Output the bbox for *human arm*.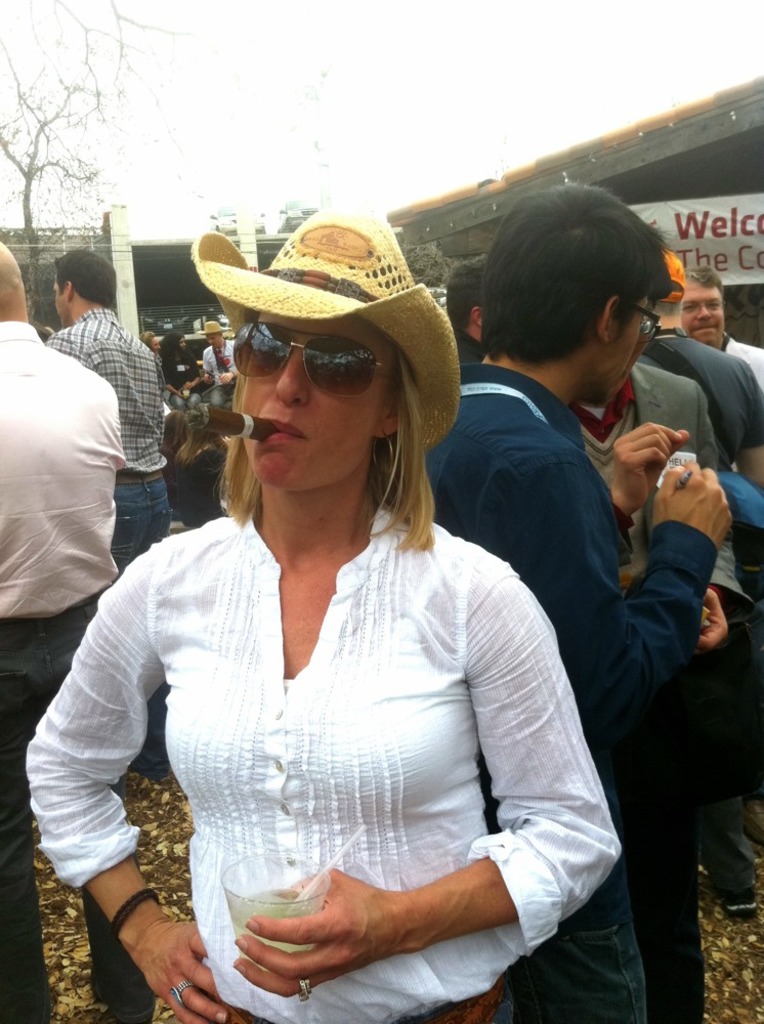
x1=19 y1=545 x2=247 y2=1023.
